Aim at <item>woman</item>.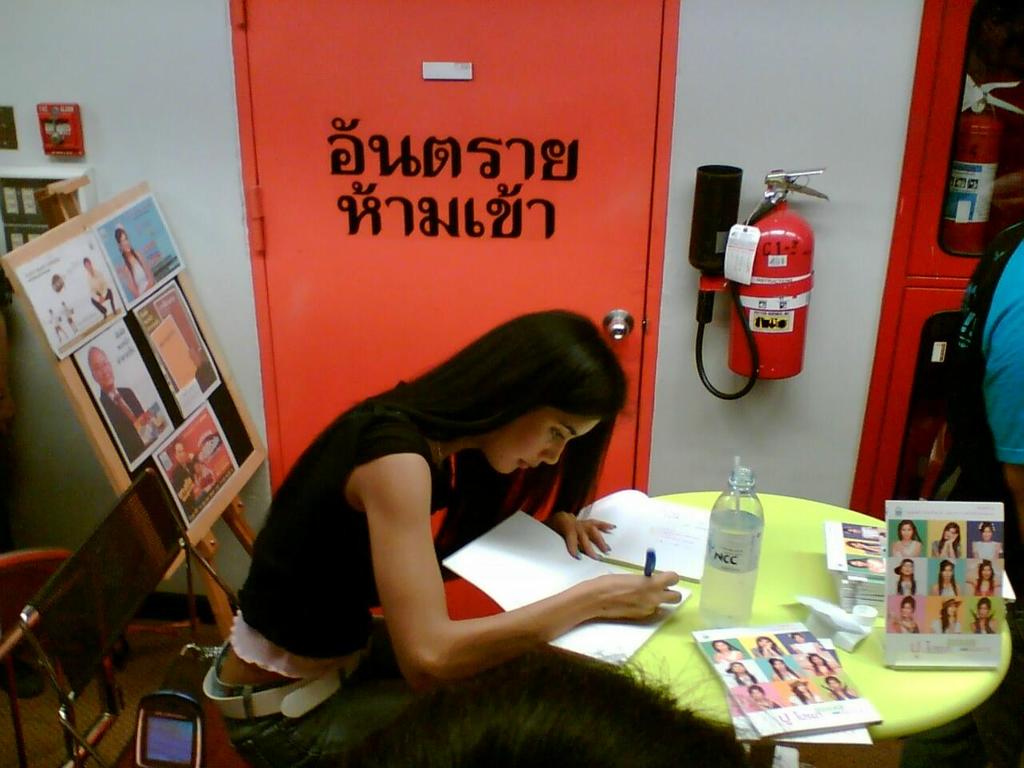
Aimed at {"left": 766, "top": 658, "right": 803, "bottom": 687}.
